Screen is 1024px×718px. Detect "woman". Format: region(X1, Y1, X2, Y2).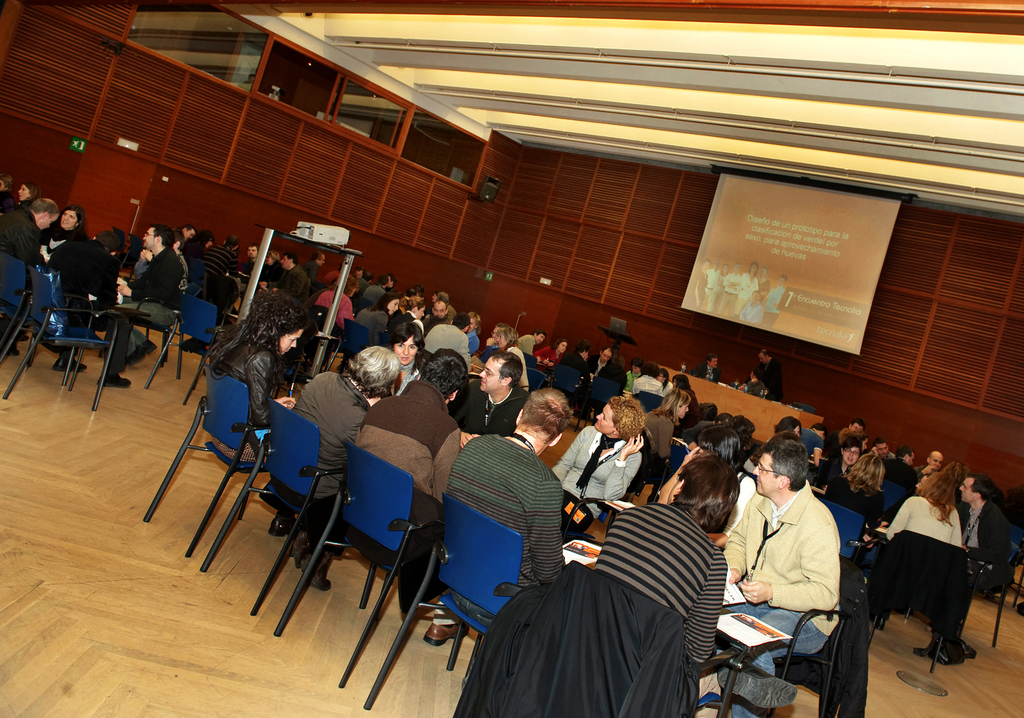
region(945, 459, 975, 488).
